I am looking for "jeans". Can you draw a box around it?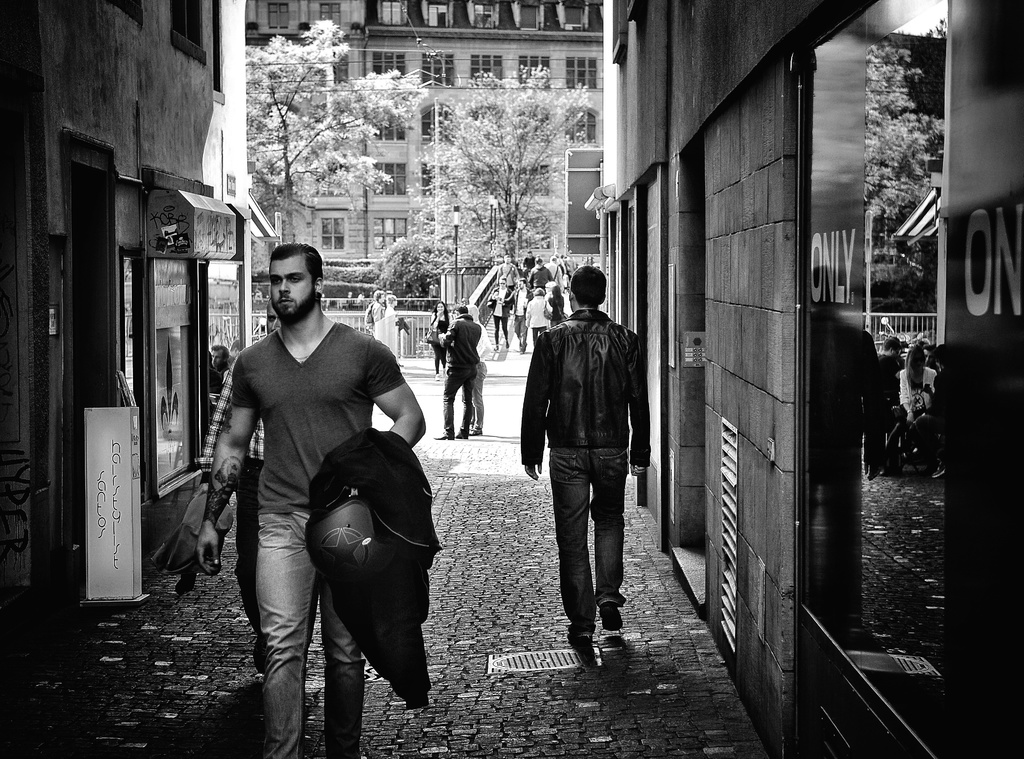
Sure, the bounding box is {"x1": 260, "y1": 516, "x2": 369, "y2": 758}.
